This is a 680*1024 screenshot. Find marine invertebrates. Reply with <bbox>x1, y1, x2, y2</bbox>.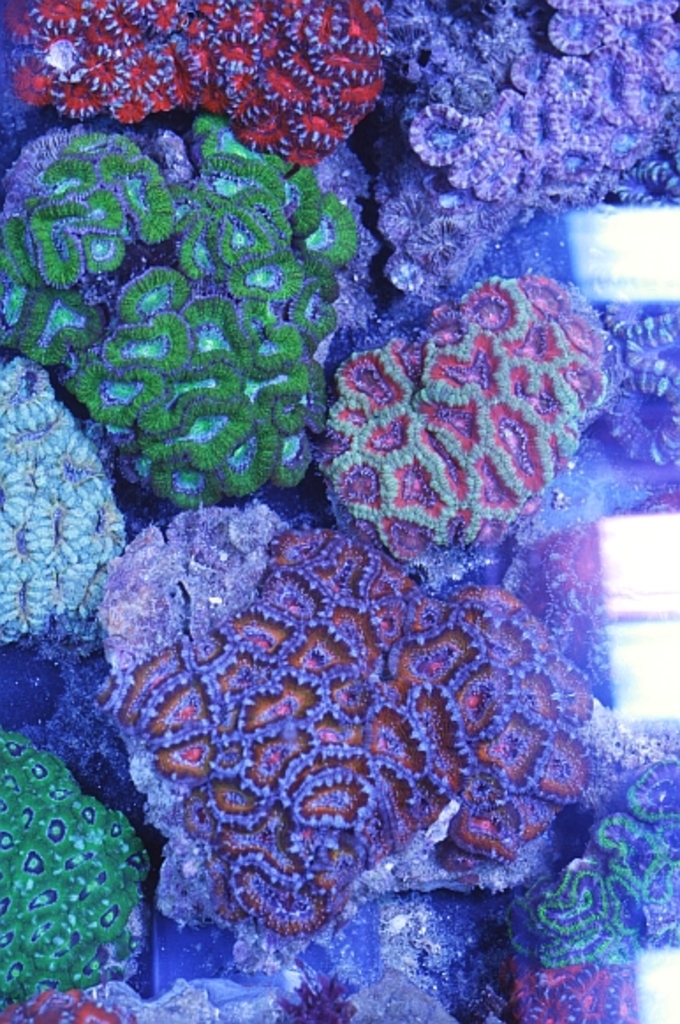
<bbox>484, 952, 645, 1022</bbox>.
